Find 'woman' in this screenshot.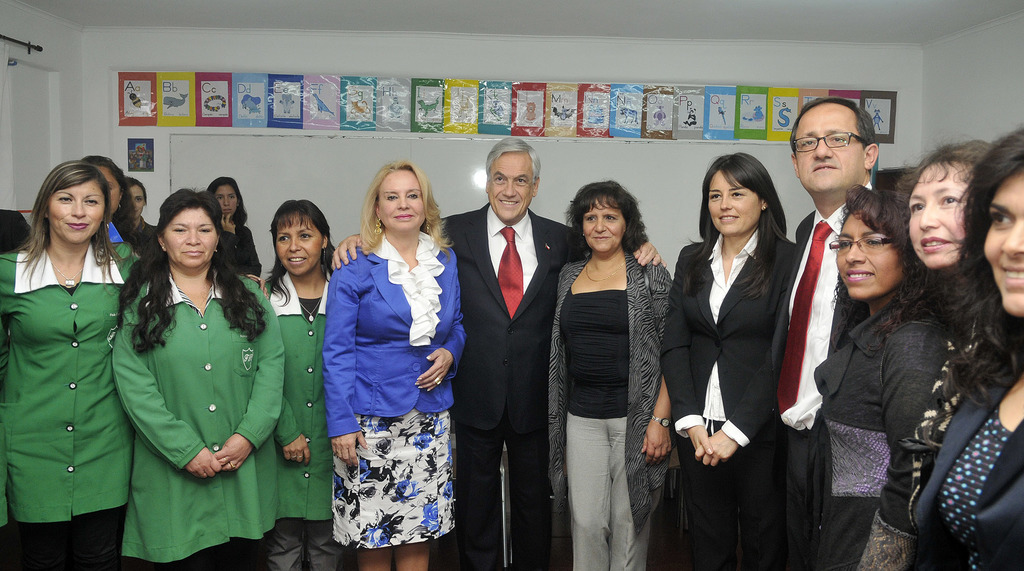
The bounding box for 'woman' is <box>204,173,265,278</box>.
